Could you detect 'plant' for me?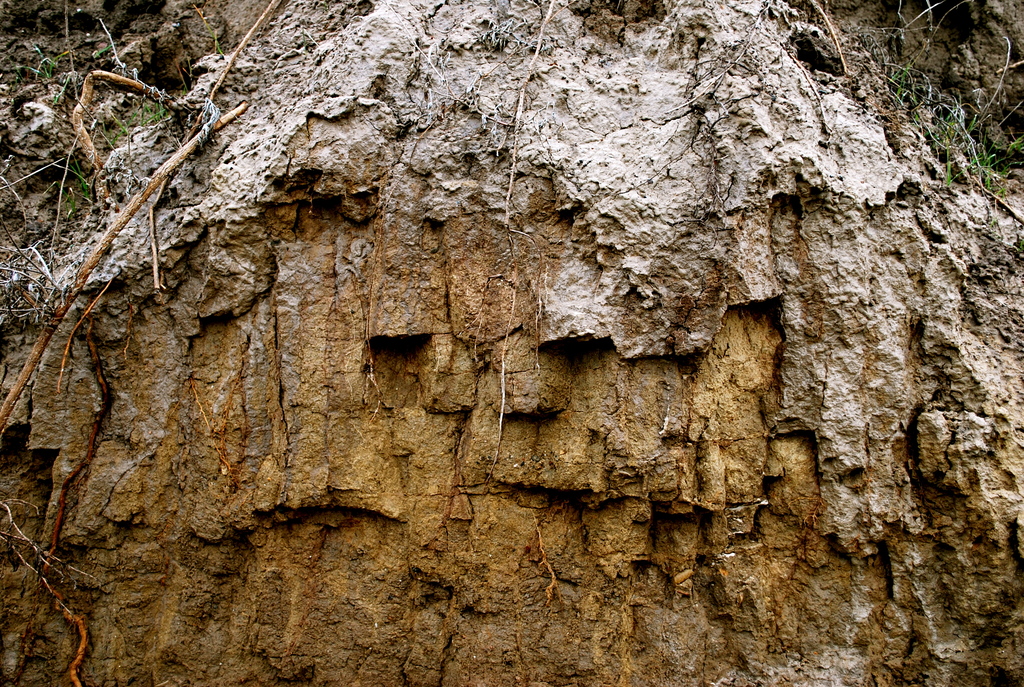
Detection result: l=209, t=33, r=230, b=54.
